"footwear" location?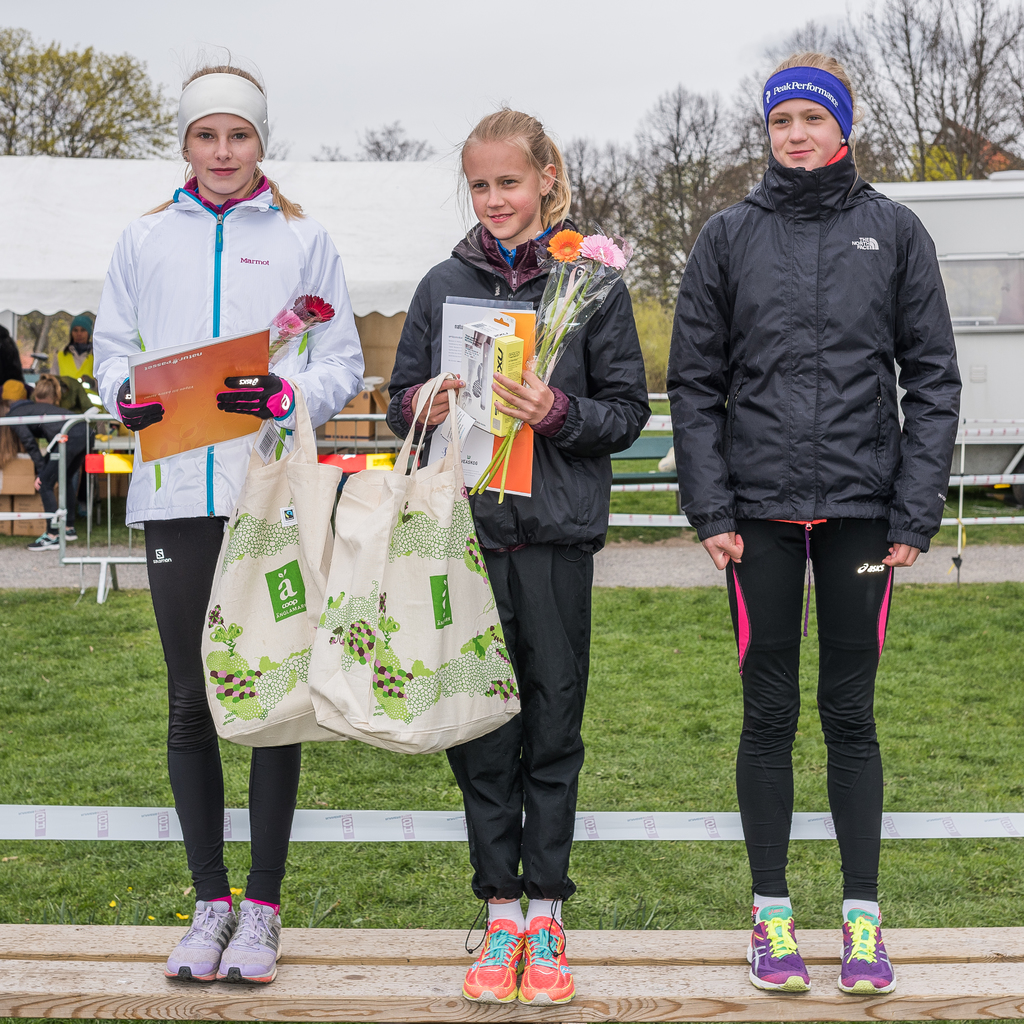
(736, 902, 809, 996)
